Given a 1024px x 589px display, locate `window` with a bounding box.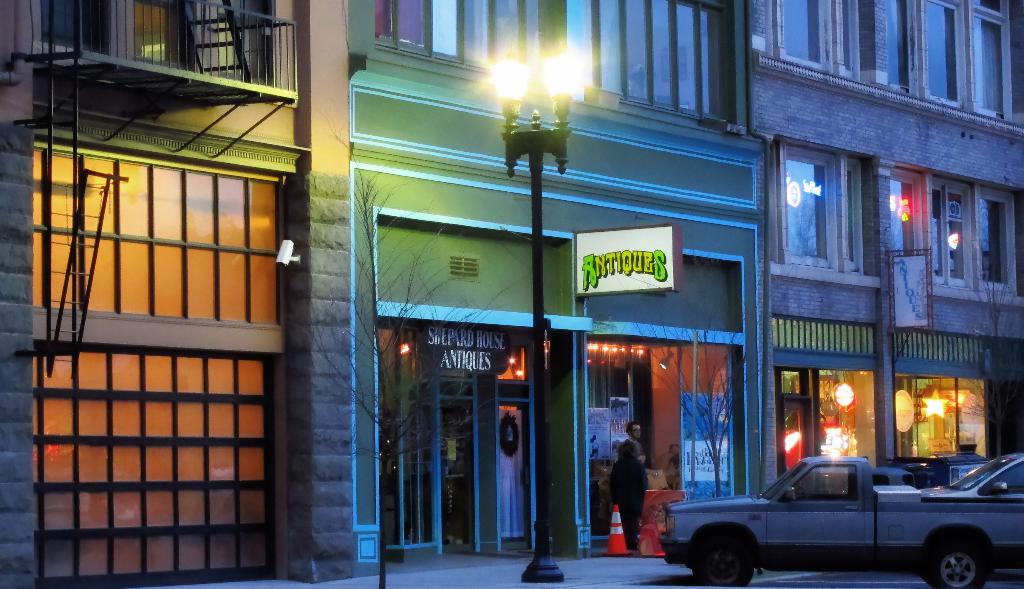
Located: x1=25, y1=86, x2=311, y2=565.
